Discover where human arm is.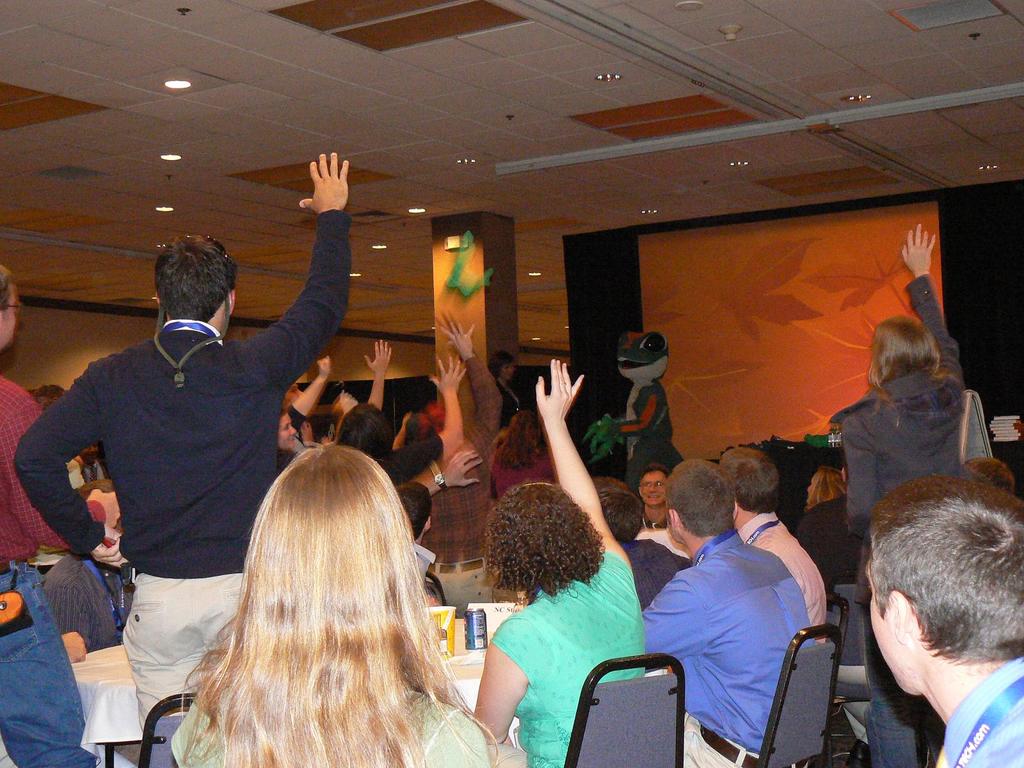
Discovered at x1=287 y1=352 x2=330 y2=434.
